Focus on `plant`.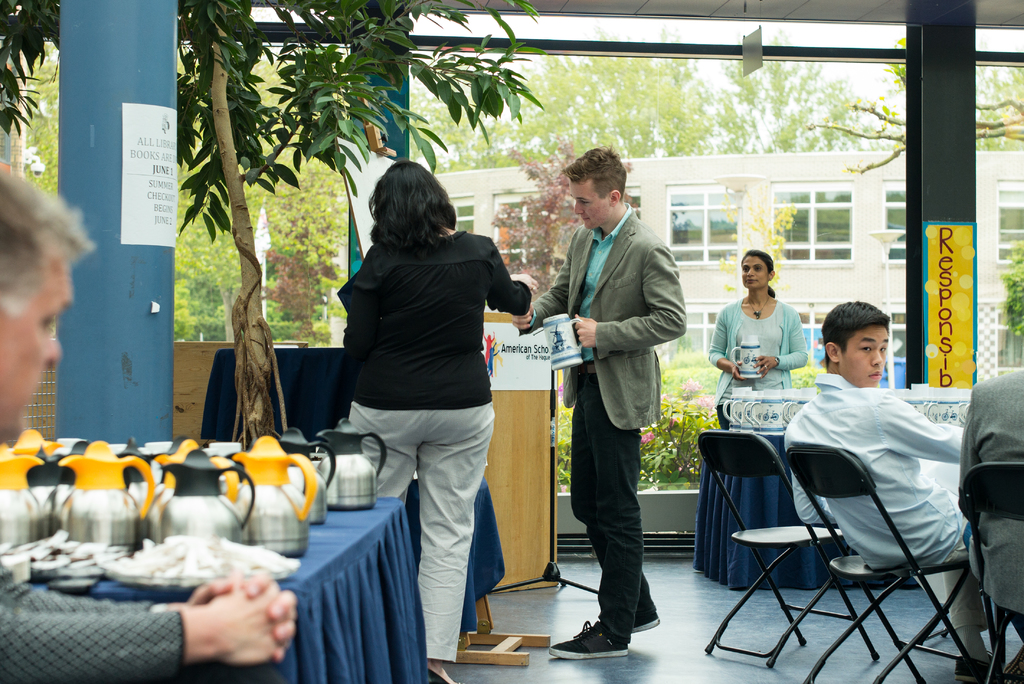
Focused at bbox=(1001, 238, 1022, 336).
